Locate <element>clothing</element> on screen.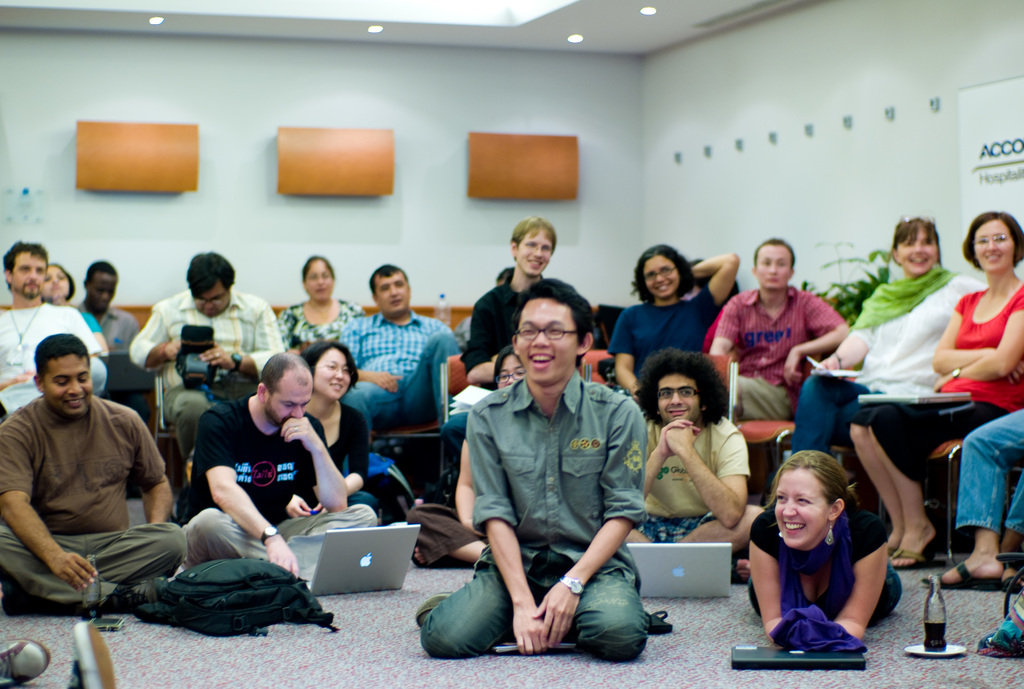
On screen at <region>844, 286, 1023, 488</region>.
